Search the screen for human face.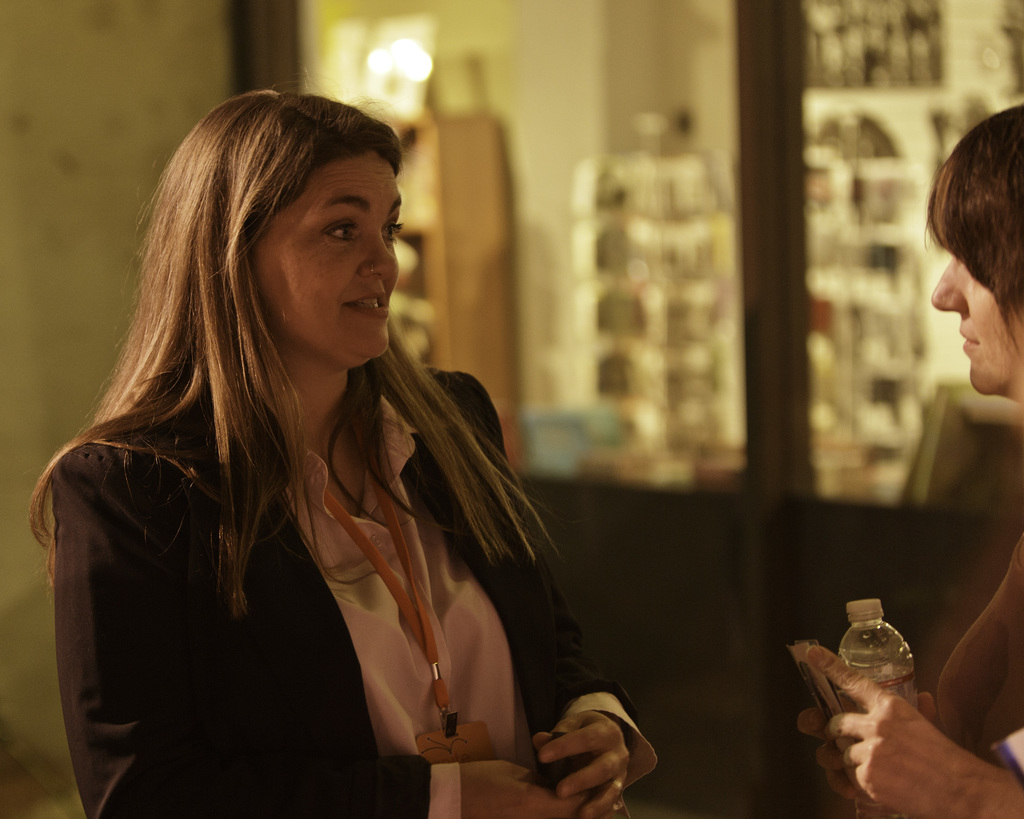
Found at BBox(253, 154, 405, 365).
